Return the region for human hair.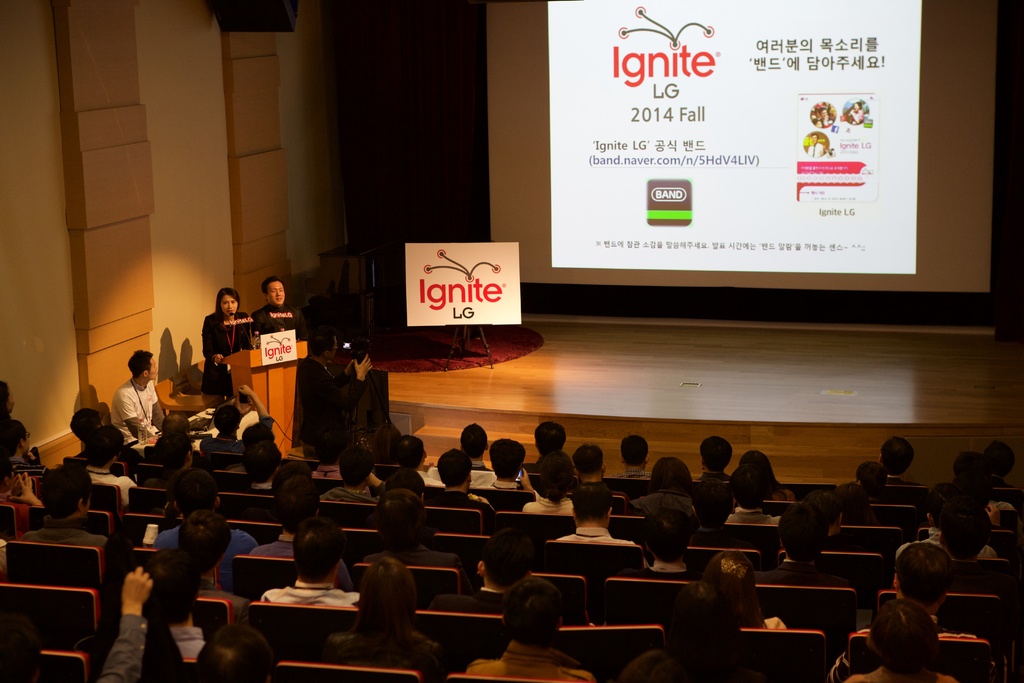
Rect(145, 545, 205, 619).
